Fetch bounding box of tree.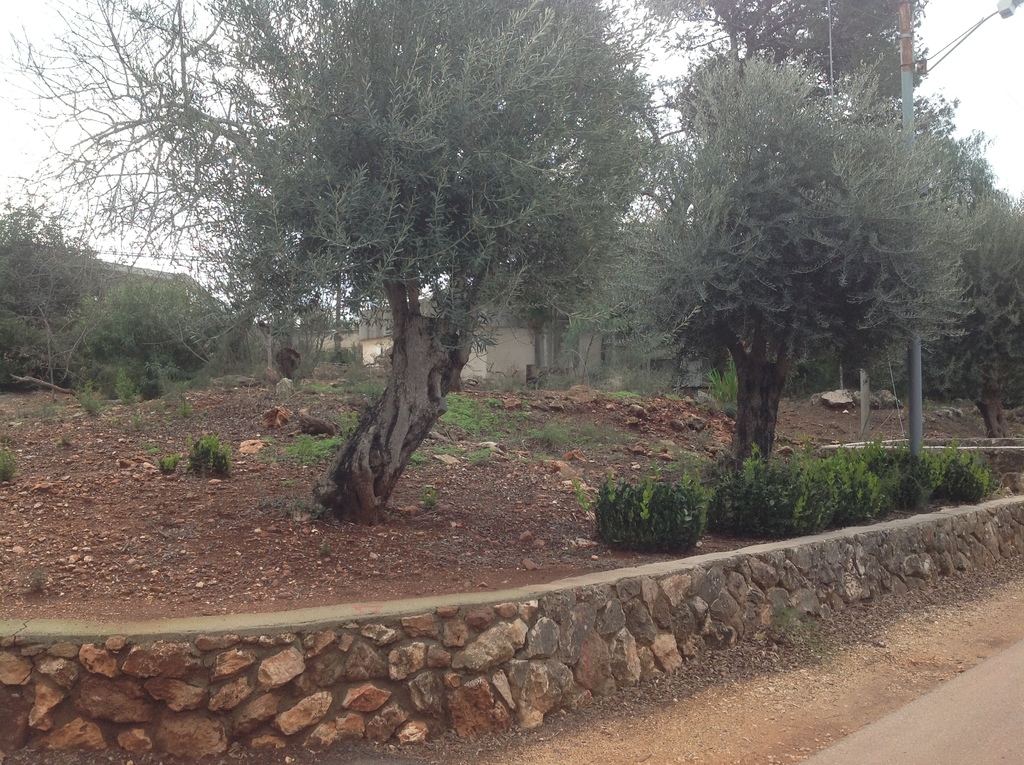
Bbox: 0/188/111/411.
